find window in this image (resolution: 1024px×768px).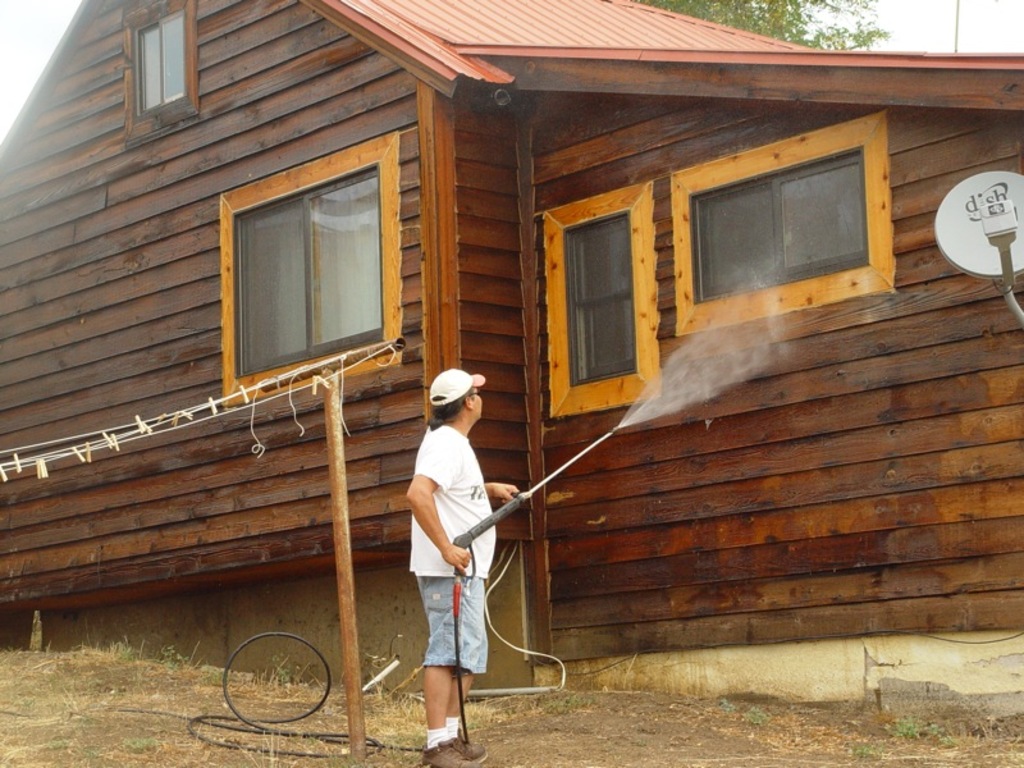
(682, 102, 900, 343).
